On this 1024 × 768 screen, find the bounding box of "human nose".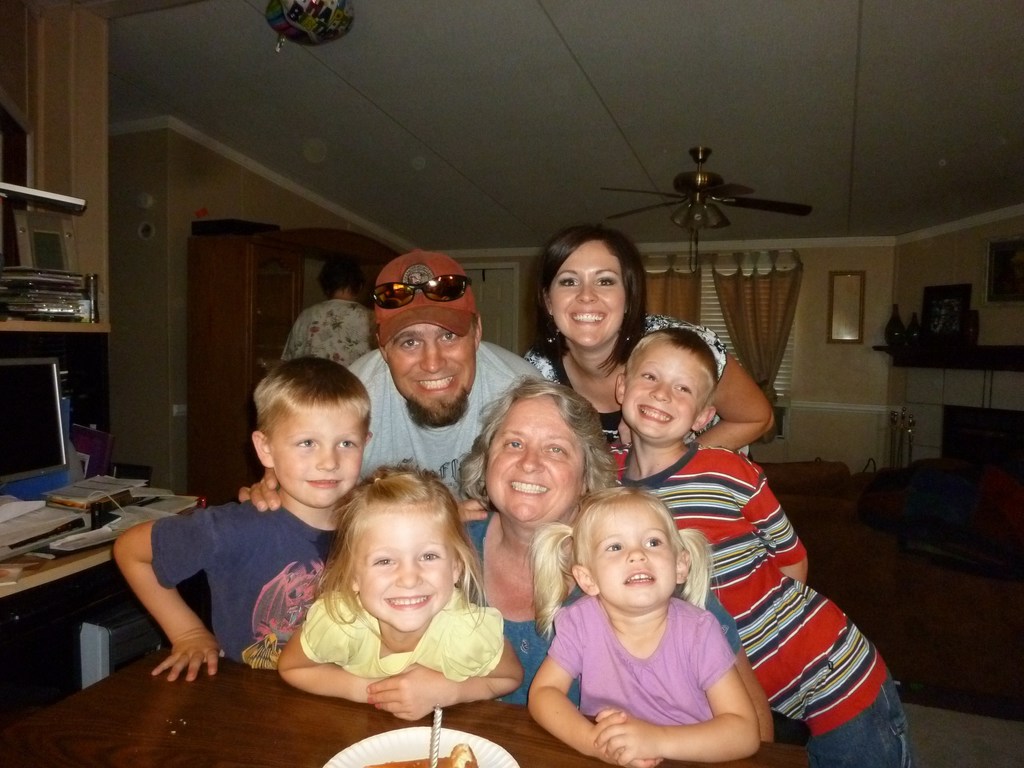
Bounding box: (left=316, top=446, right=340, bottom=470).
